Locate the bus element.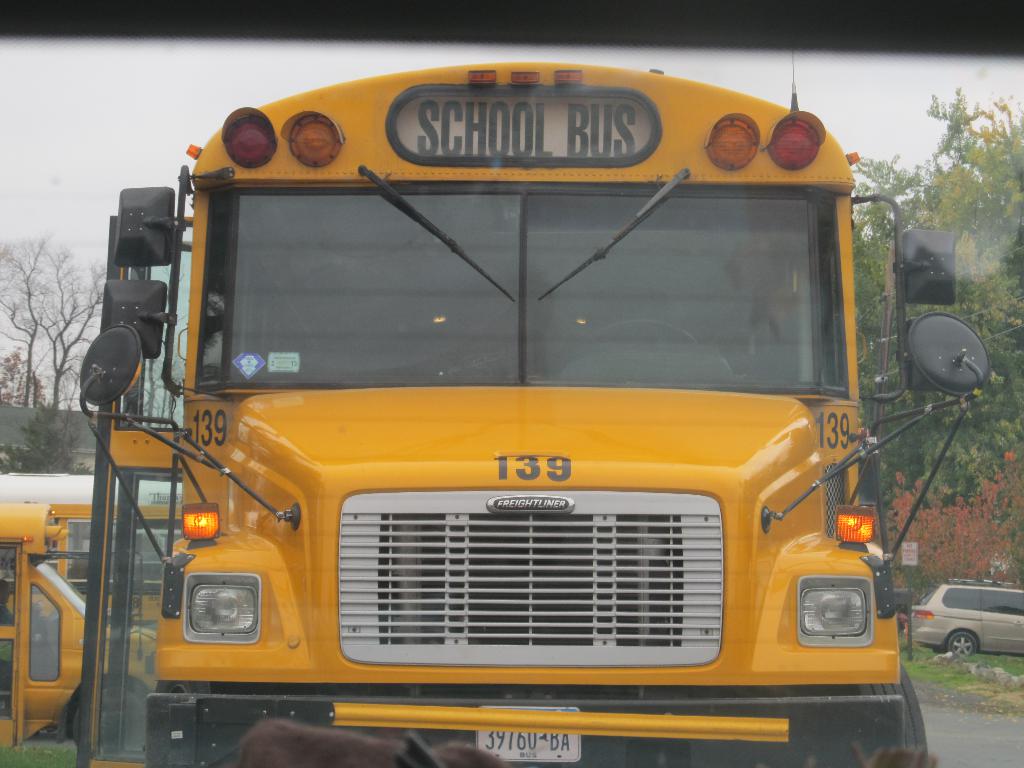
Element bbox: 79:61:998:767.
